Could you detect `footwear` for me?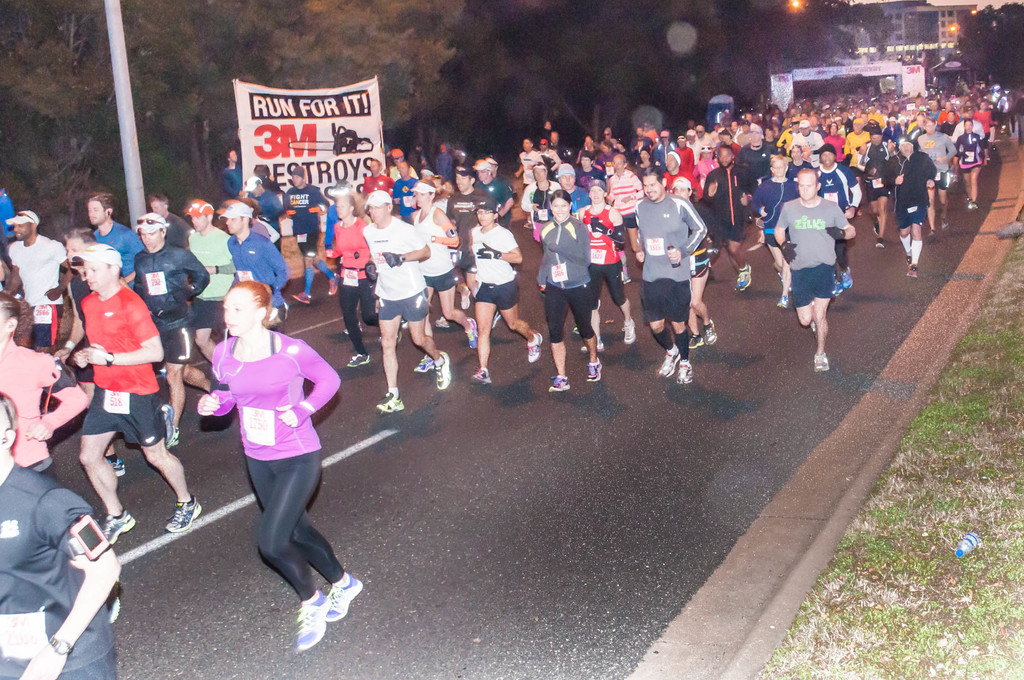
Detection result: bbox=[168, 400, 175, 446].
